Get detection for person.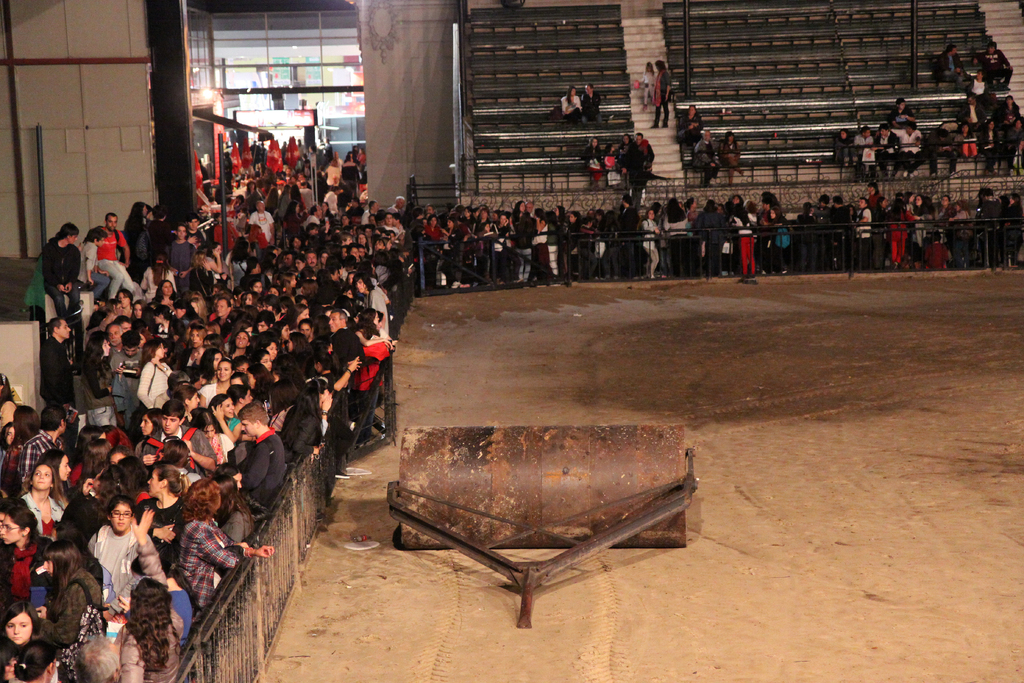
Detection: <region>717, 134, 748, 184</region>.
